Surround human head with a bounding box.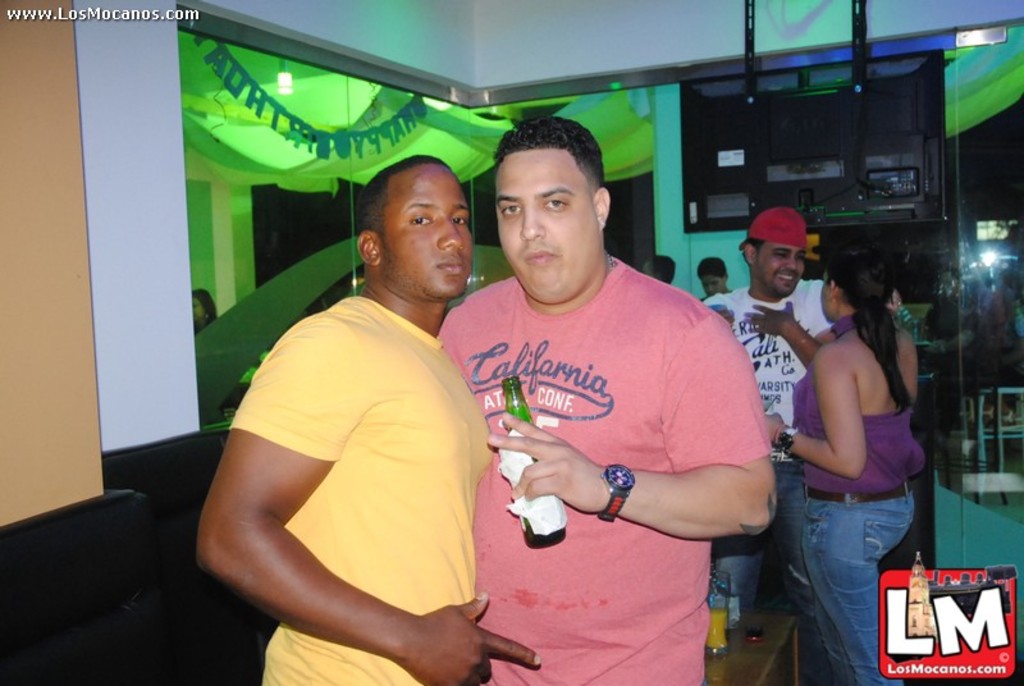
bbox(355, 148, 481, 303).
